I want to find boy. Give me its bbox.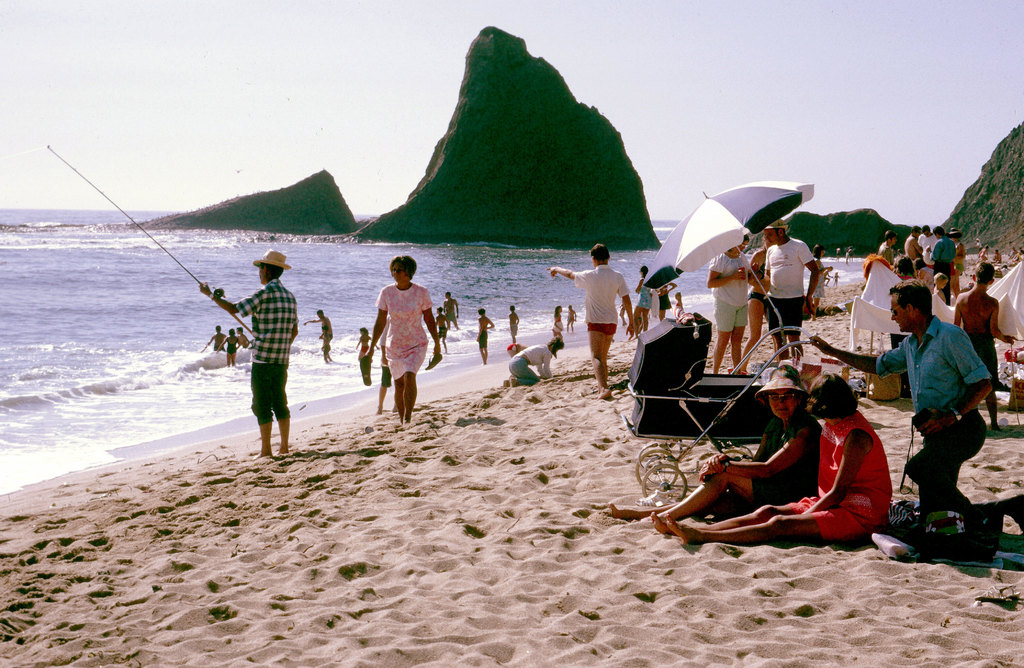
555/242/632/393.
